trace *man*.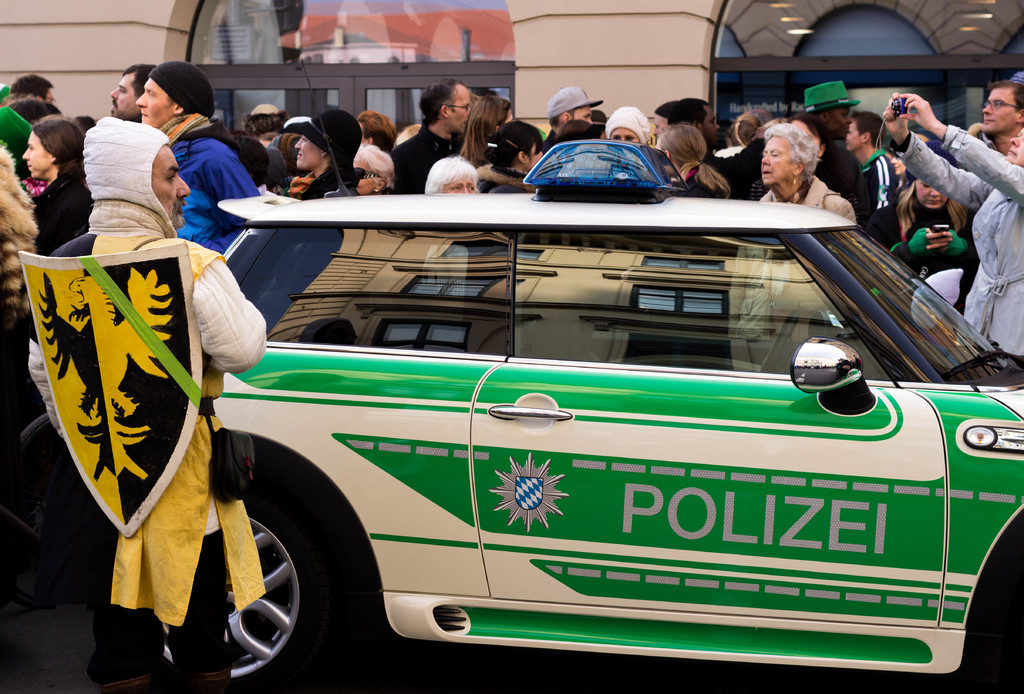
Traced to <box>957,85,1023,318</box>.
